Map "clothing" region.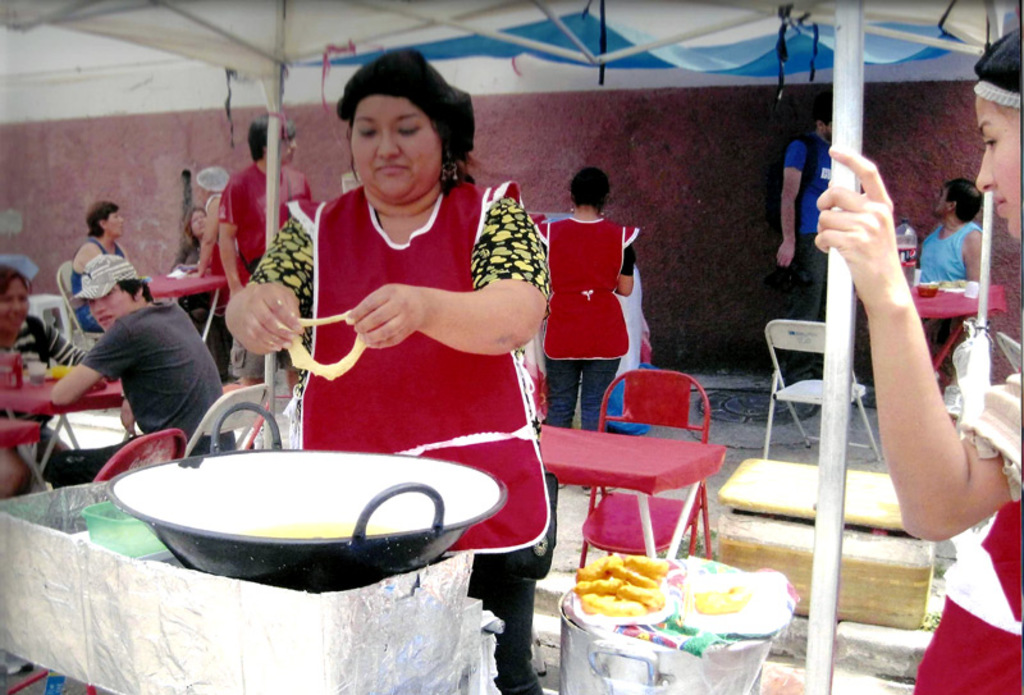
Mapped to 531/219/641/438.
